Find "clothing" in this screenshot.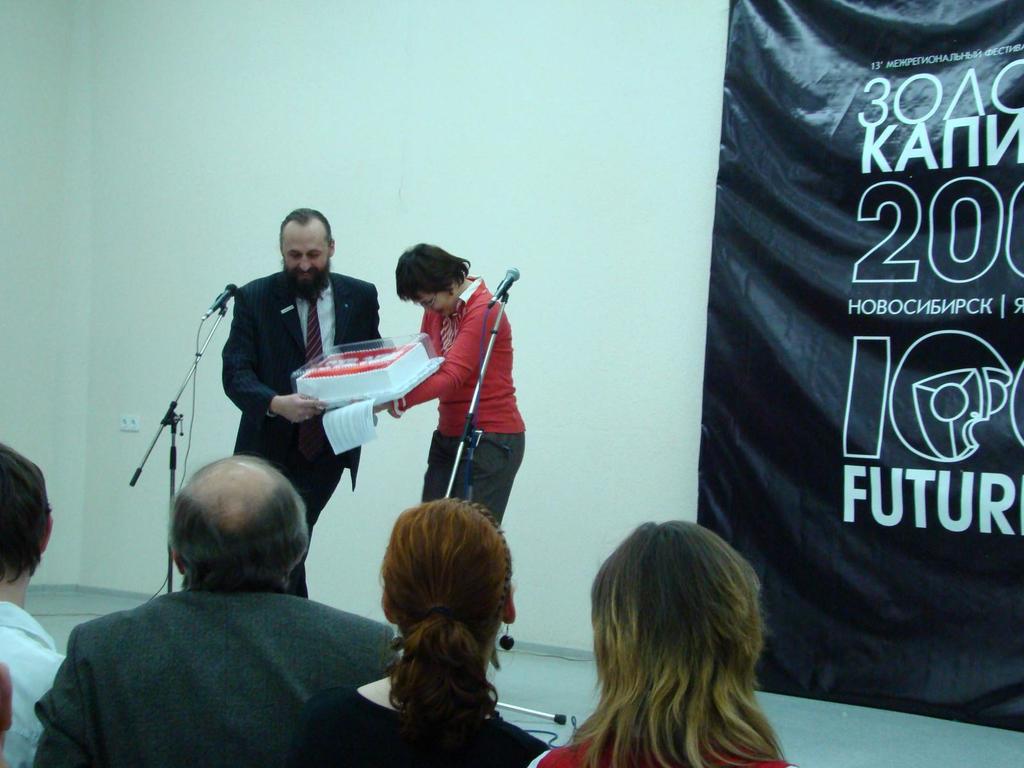
The bounding box for "clothing" is region(381, 271, 529, 543).
